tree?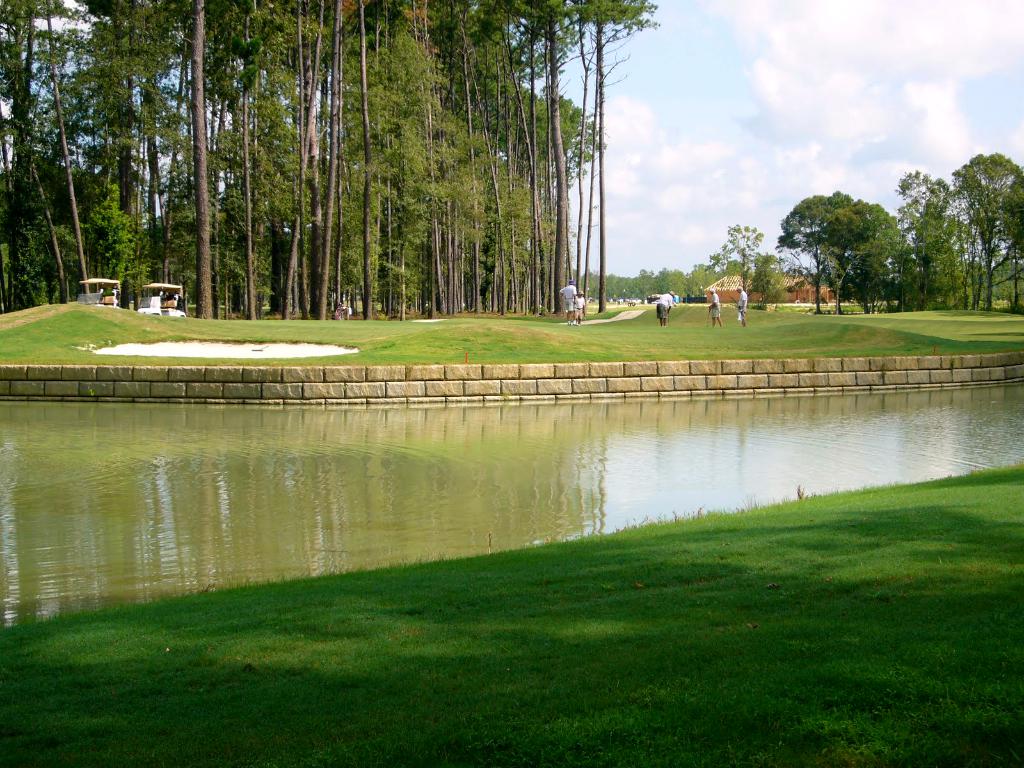
(left=0, top=0, right=59, bottom=314)
